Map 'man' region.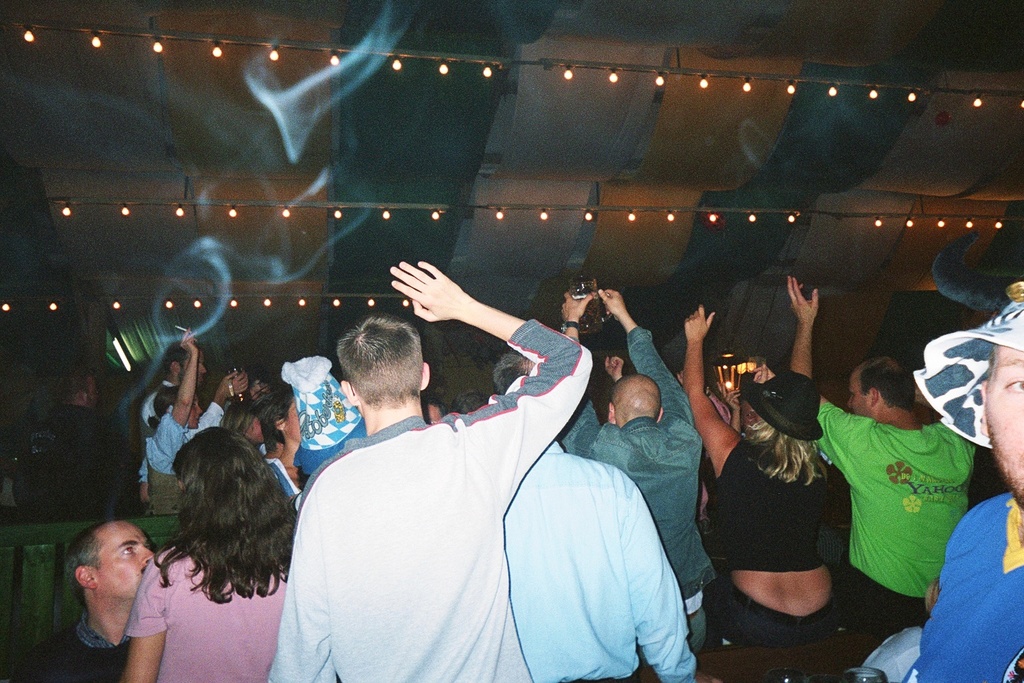
Mapped to {"left": 17, "top": 524, "right": 163, "bottom": 682}.
